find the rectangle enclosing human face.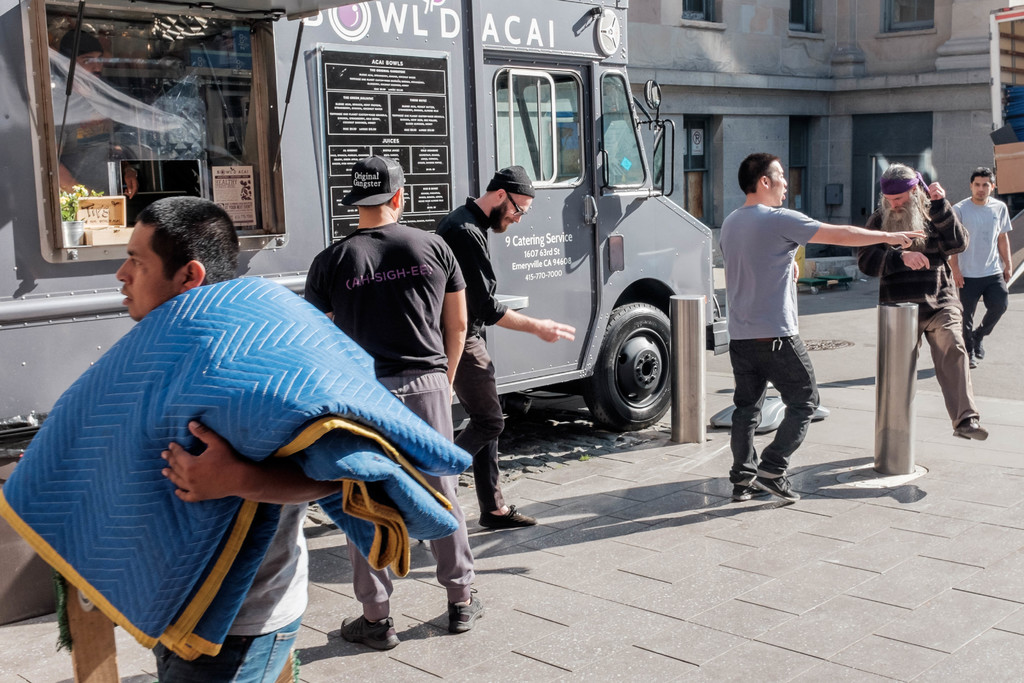
973, 177, 990, 201.
